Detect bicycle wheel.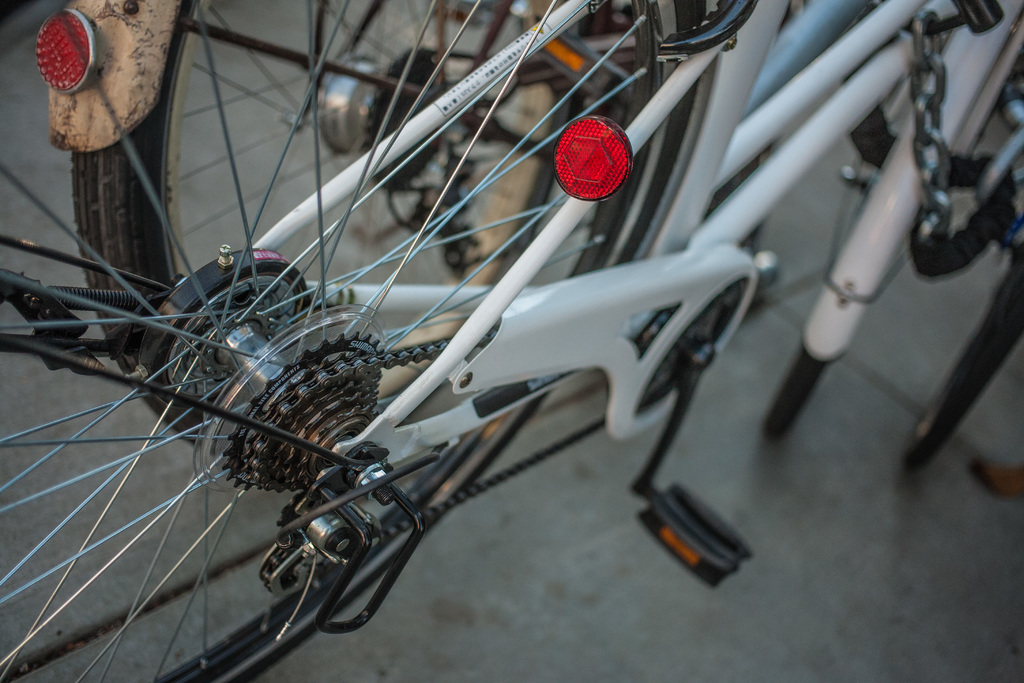
Detected at box(744, 39, 1011, 449).
